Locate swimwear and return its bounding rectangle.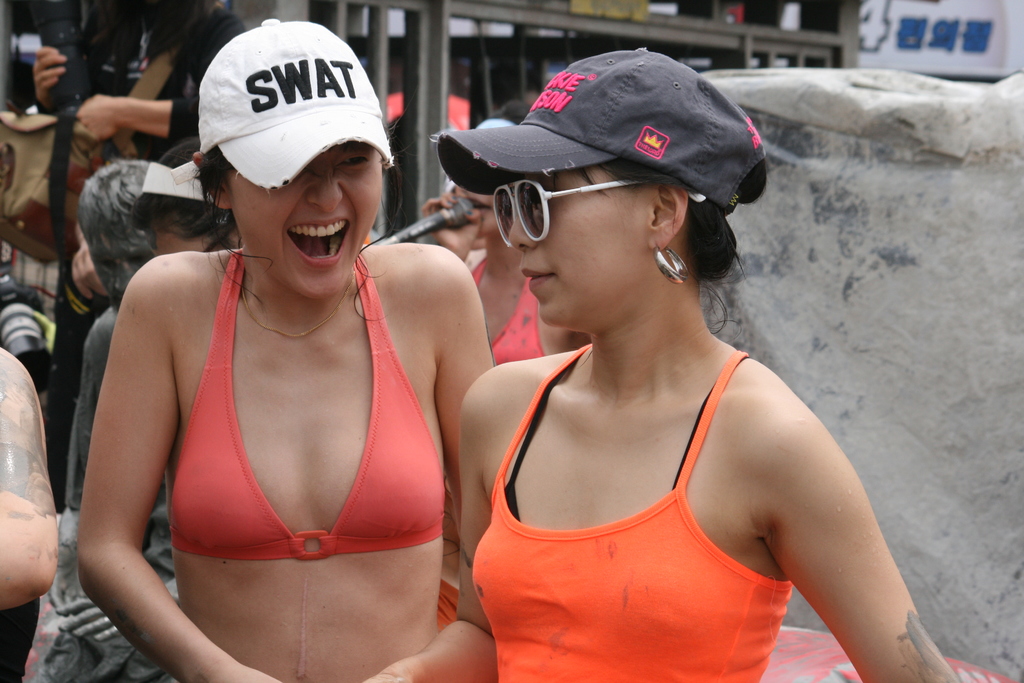
{"x1": 467, "y1": 261, "x2": 543, "y2": 362}.
